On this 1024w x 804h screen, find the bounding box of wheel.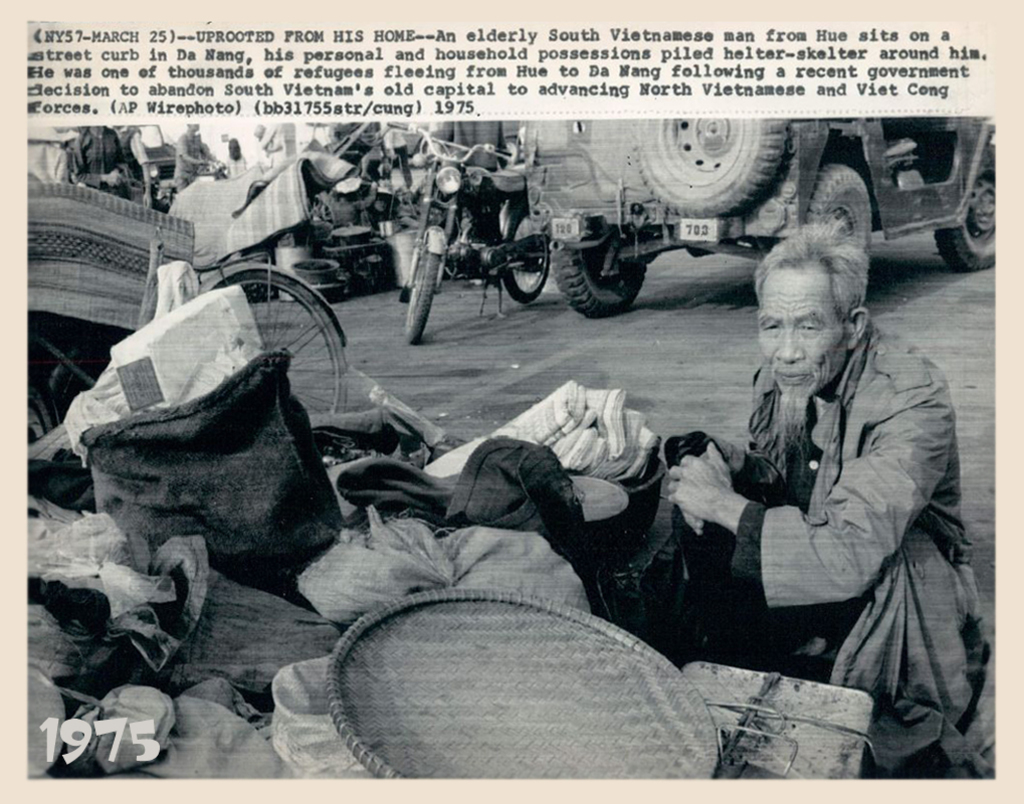
Bounding box: box=[212, 268, 350, 417].
